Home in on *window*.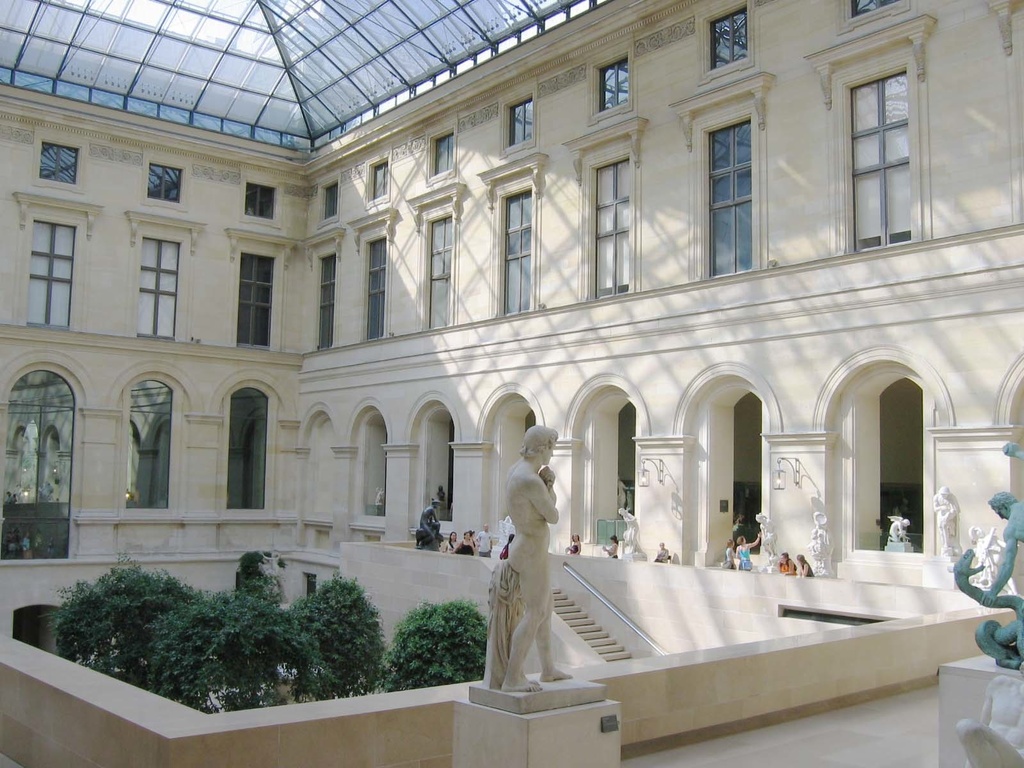
Homed in at <bbox>509, 97, 537, 150</bbox>.
